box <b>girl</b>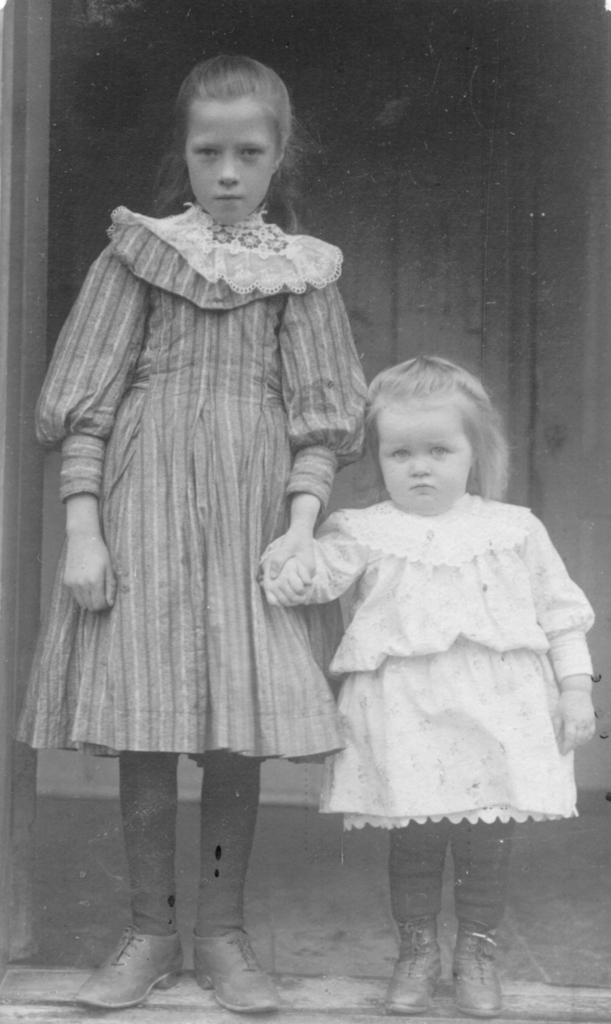
<region>9, 49, 373, 1010</region>
